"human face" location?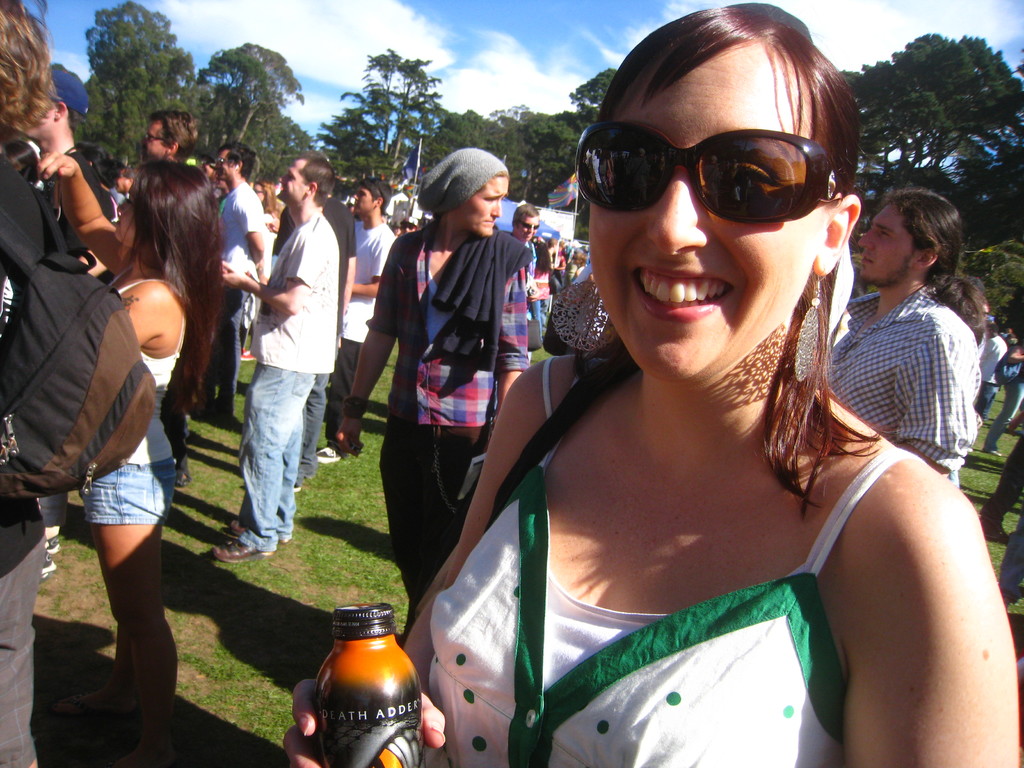
crop(854, 203, 915, 281)
